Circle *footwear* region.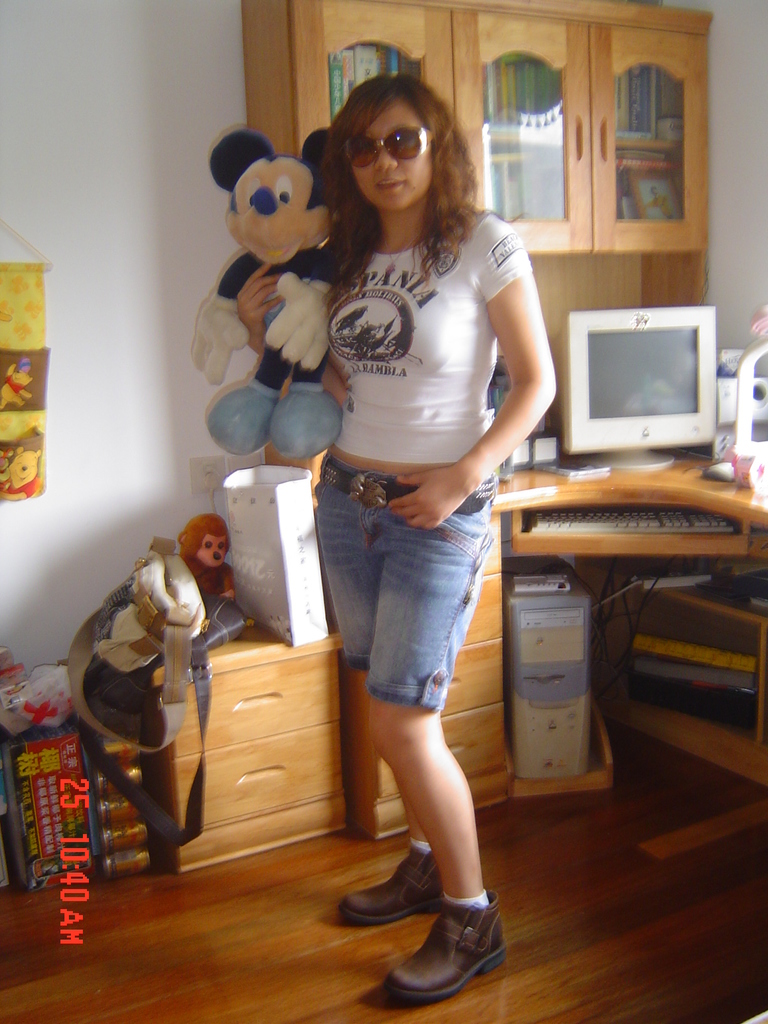
Region: (x1=321, y1=844, x2=461, y2=930).
